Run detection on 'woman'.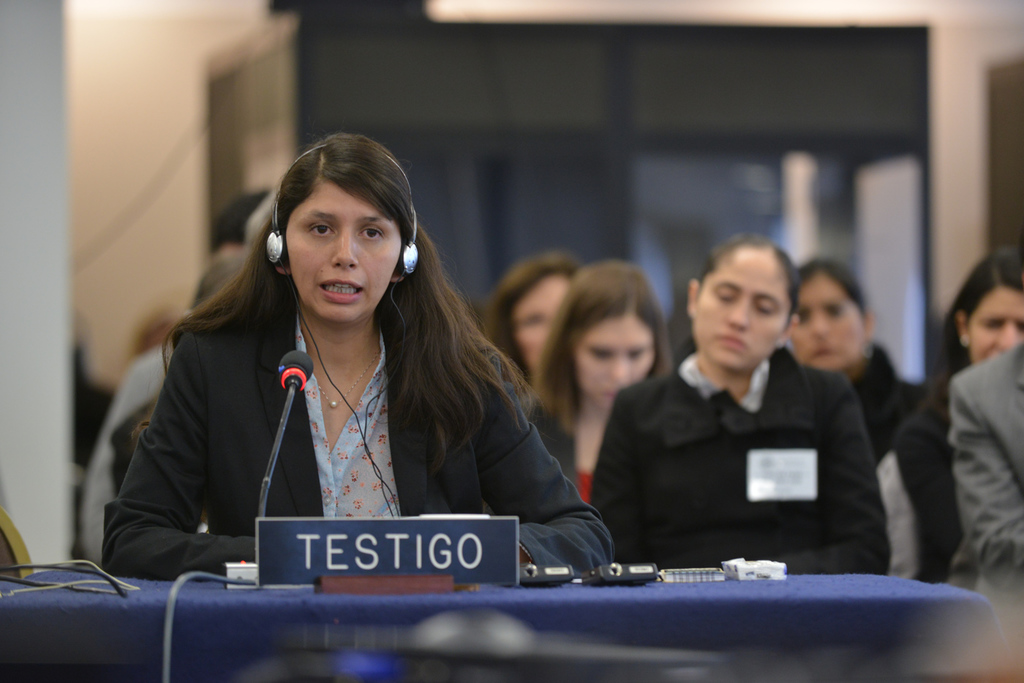
Result: l=514, t=257, r=669, b=512.
